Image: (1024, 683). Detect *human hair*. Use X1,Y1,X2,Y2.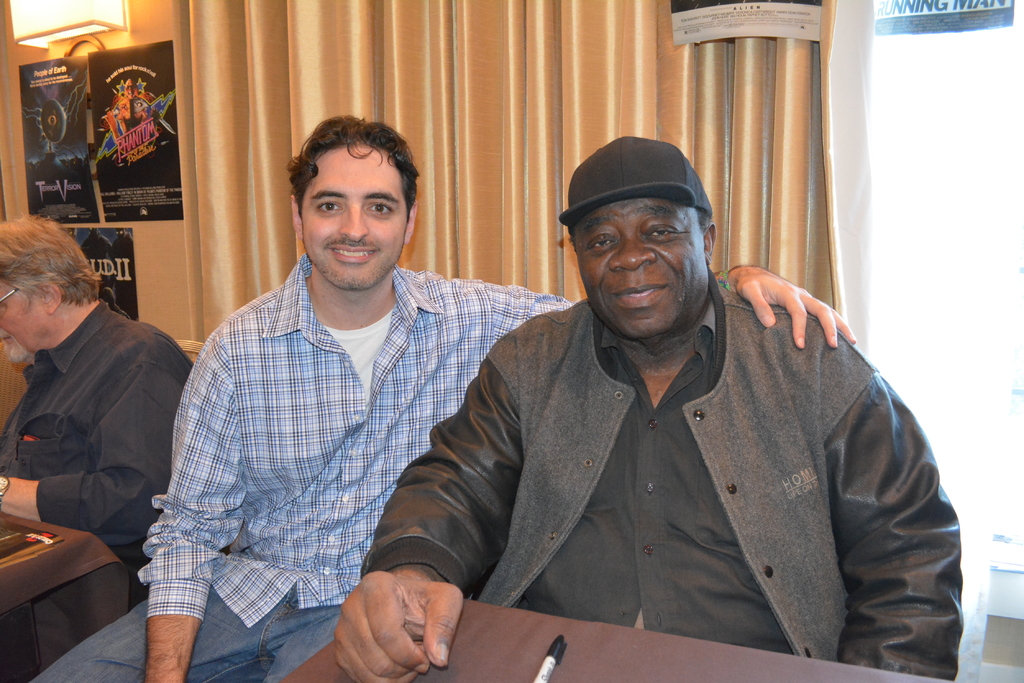
0,215,104,304.
